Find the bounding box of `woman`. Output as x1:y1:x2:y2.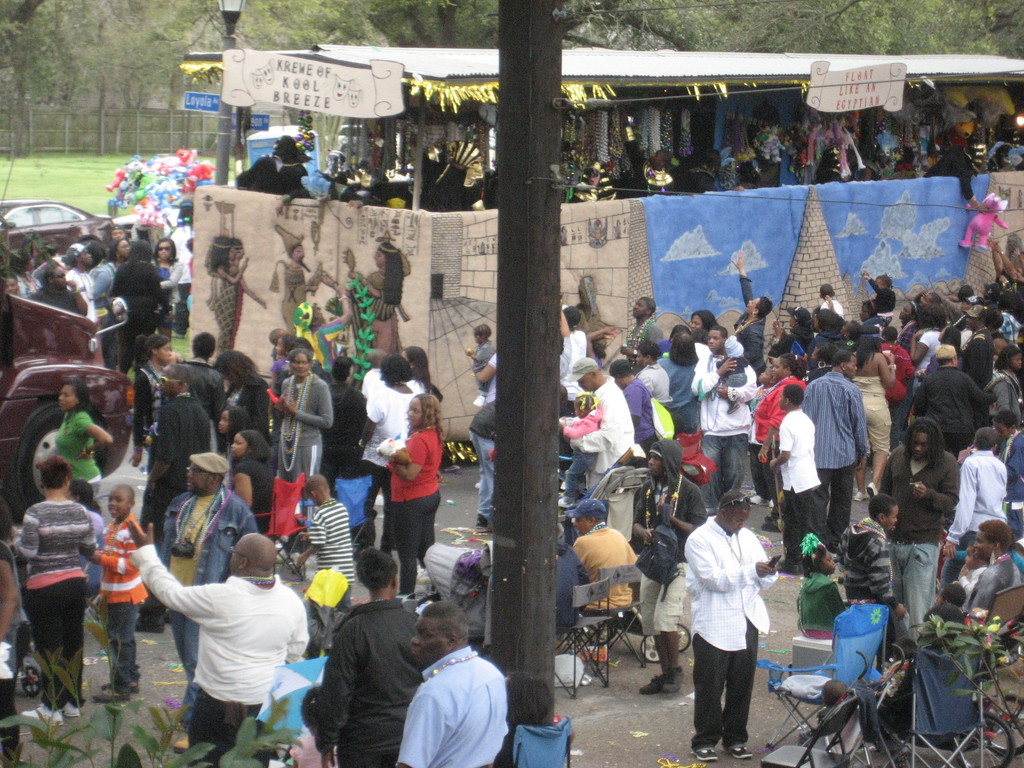
10:458:100:725.
